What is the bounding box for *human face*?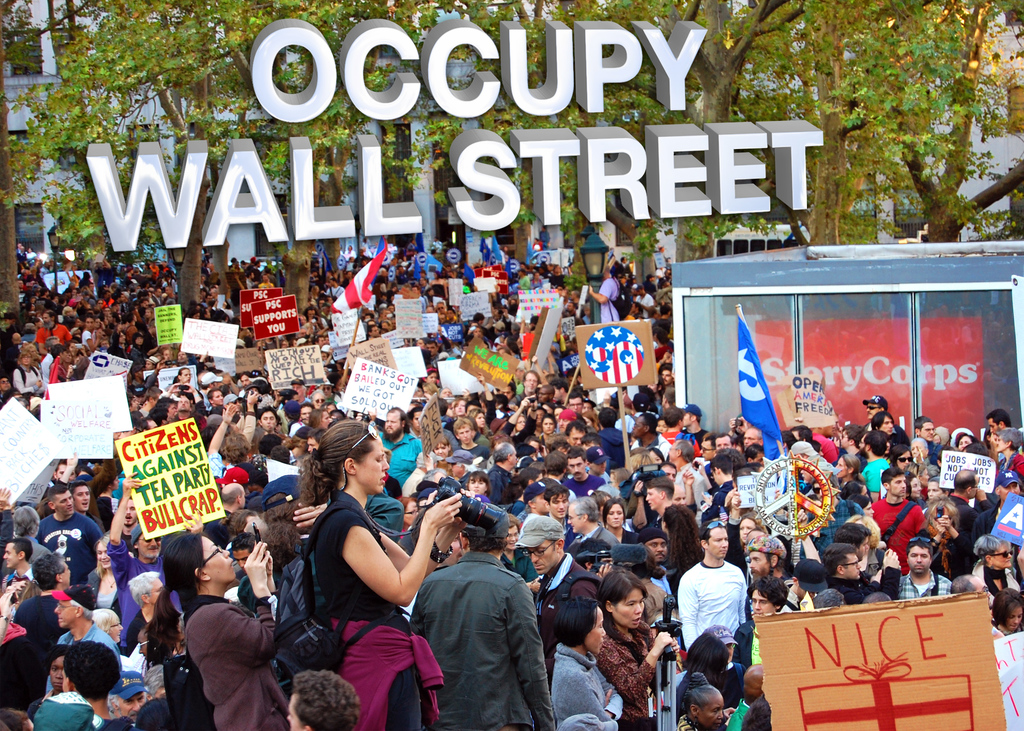
<box>658,420,669,433</box>.
